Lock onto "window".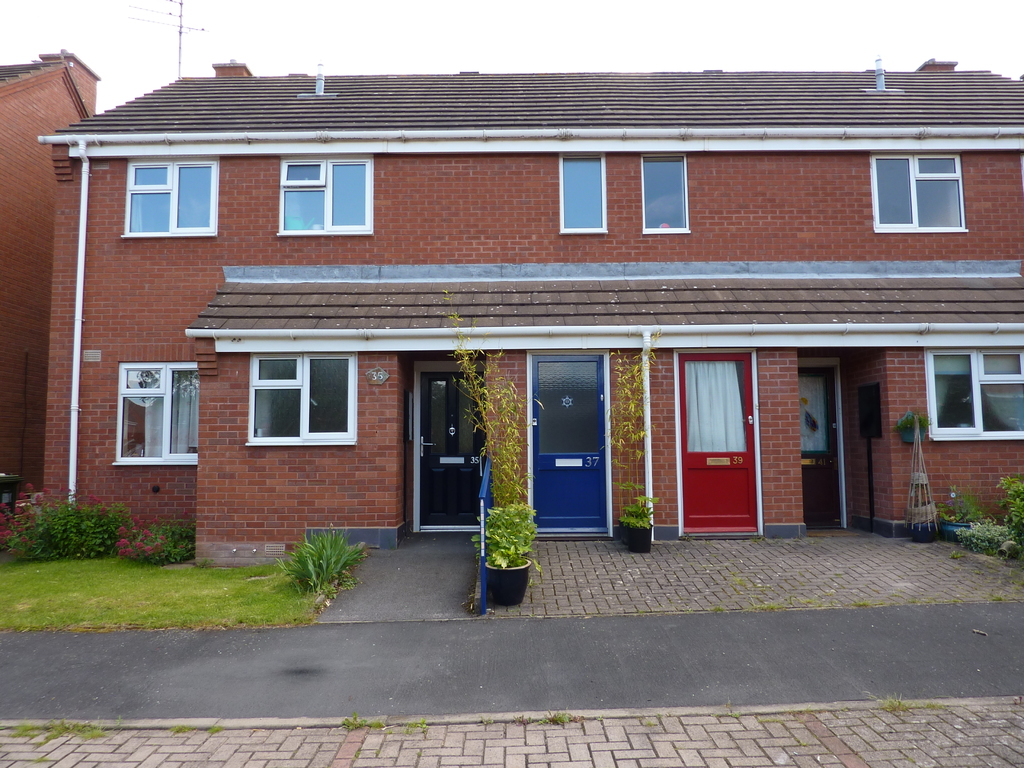
Locked: 111/362/202/464.
